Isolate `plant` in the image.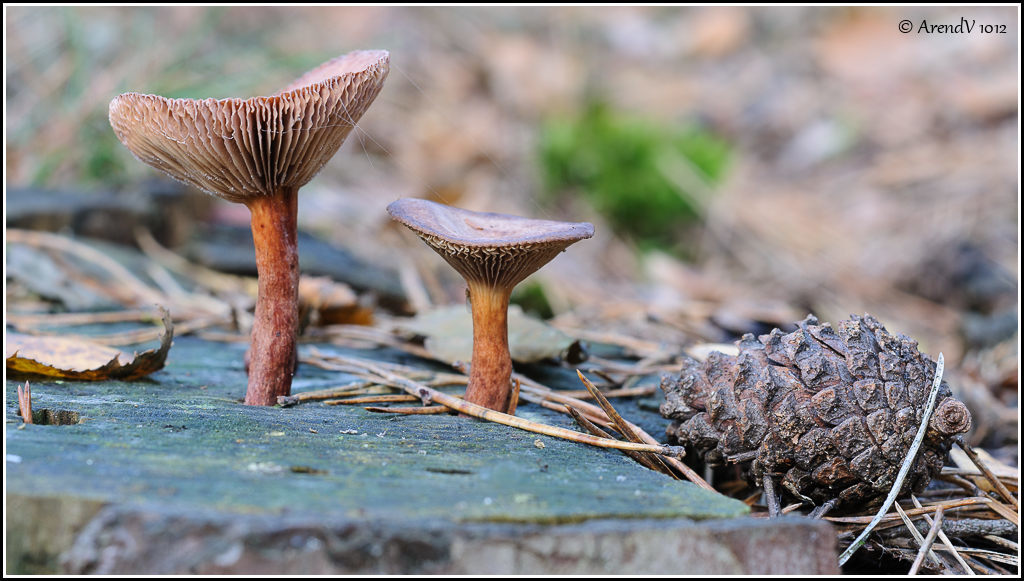
Isolated region: box(506, 93, 743, 251).
